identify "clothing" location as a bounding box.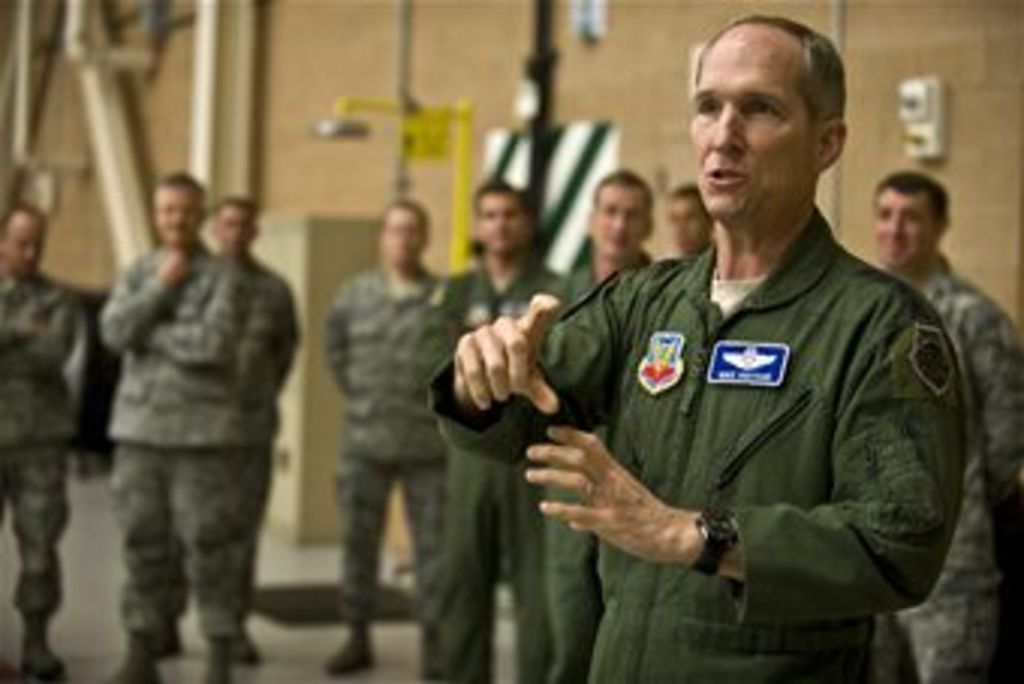
pyautogui.locateOnScreen(208, 253, 298, 663).
